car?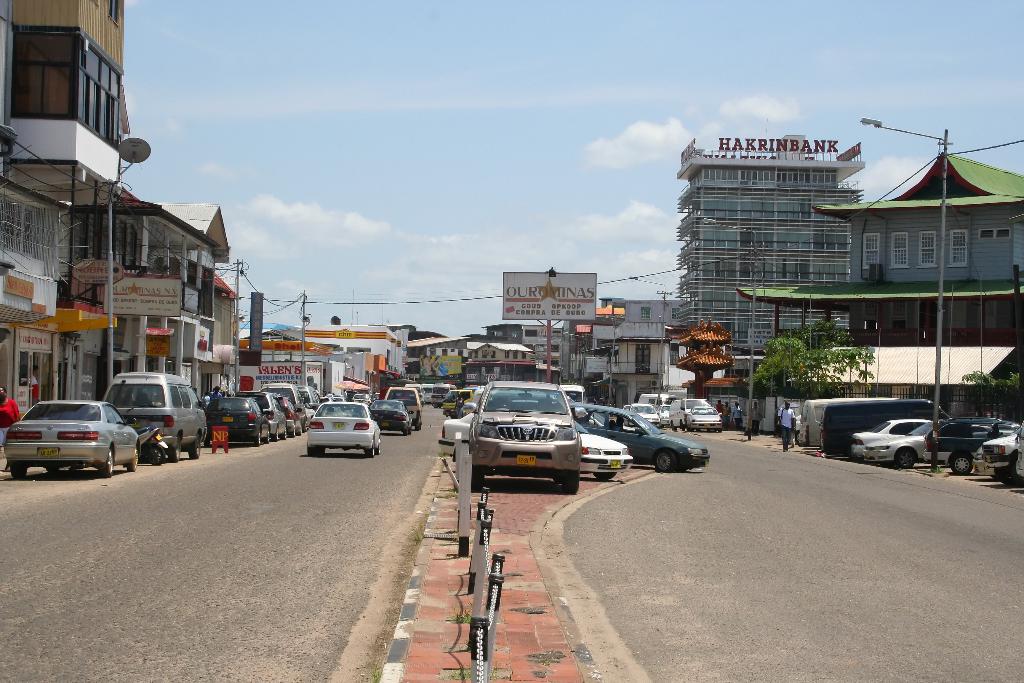
box=[582, 407, 707, 466]
